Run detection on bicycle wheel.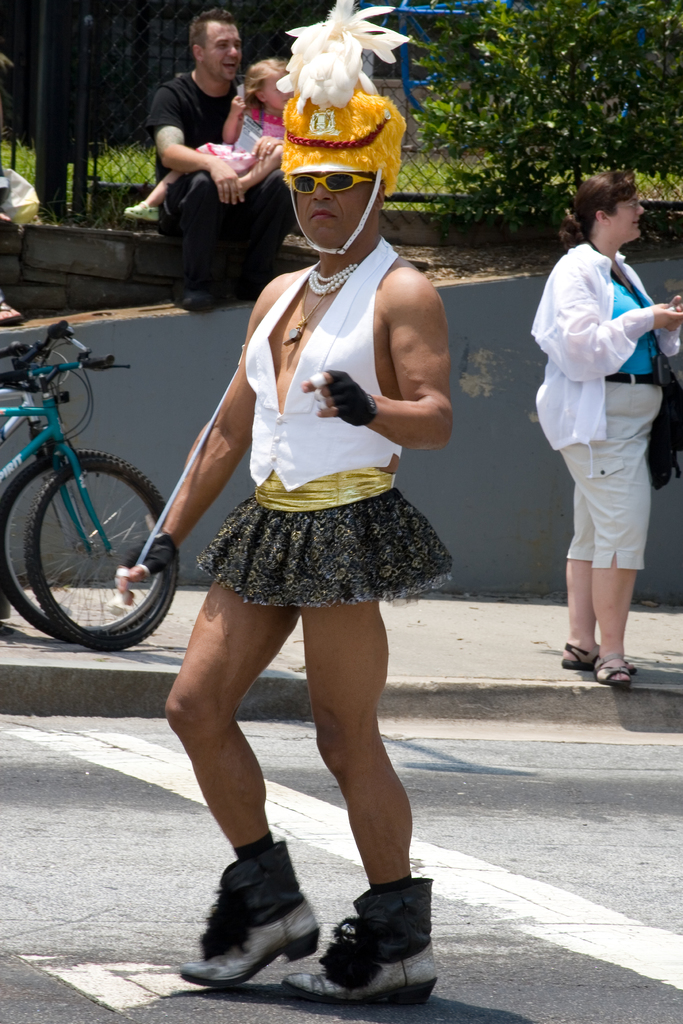
Result: locate(0, 451, 153, 639).
